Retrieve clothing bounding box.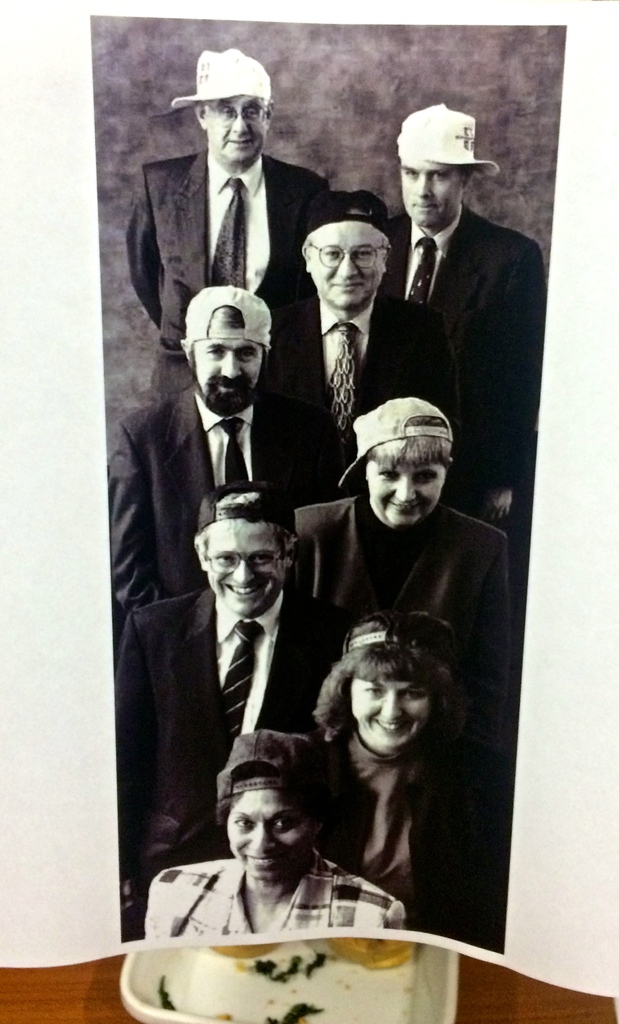
Bounding box: [325,732,496,965].
